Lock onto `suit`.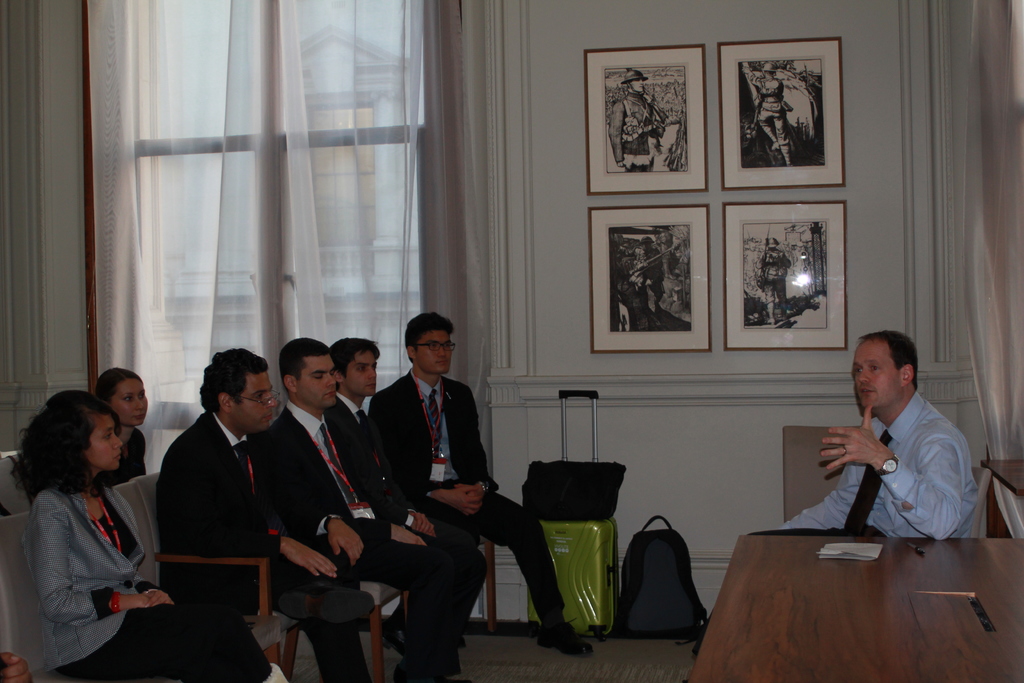
Locked: <bbox>268, 400, 486, 682</bbox>.
